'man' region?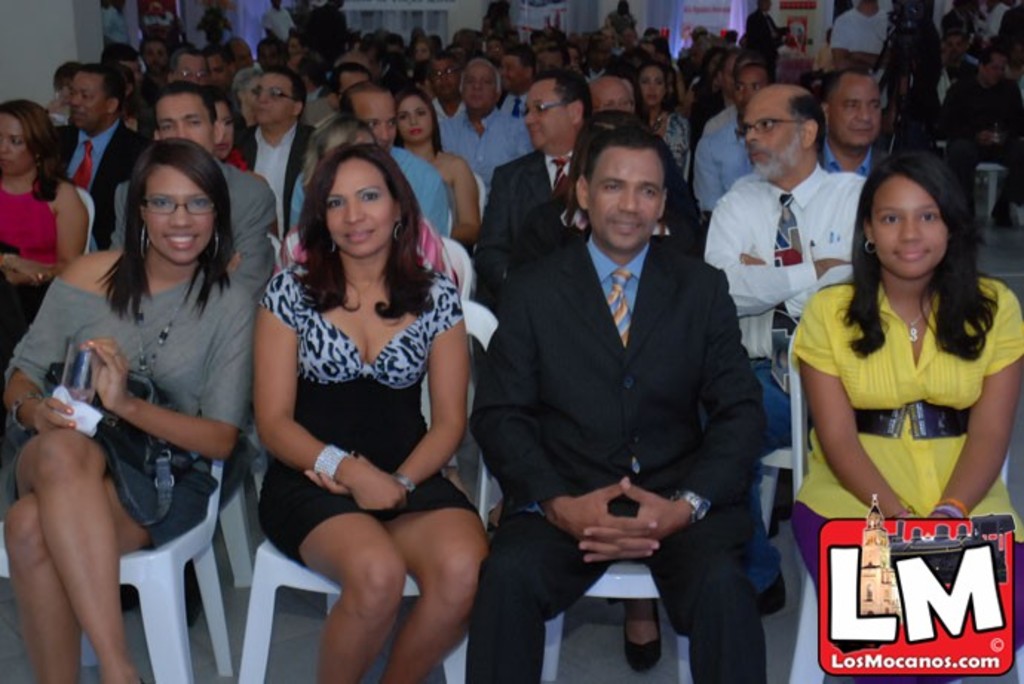
bbox(138, 0, 180, 58)
